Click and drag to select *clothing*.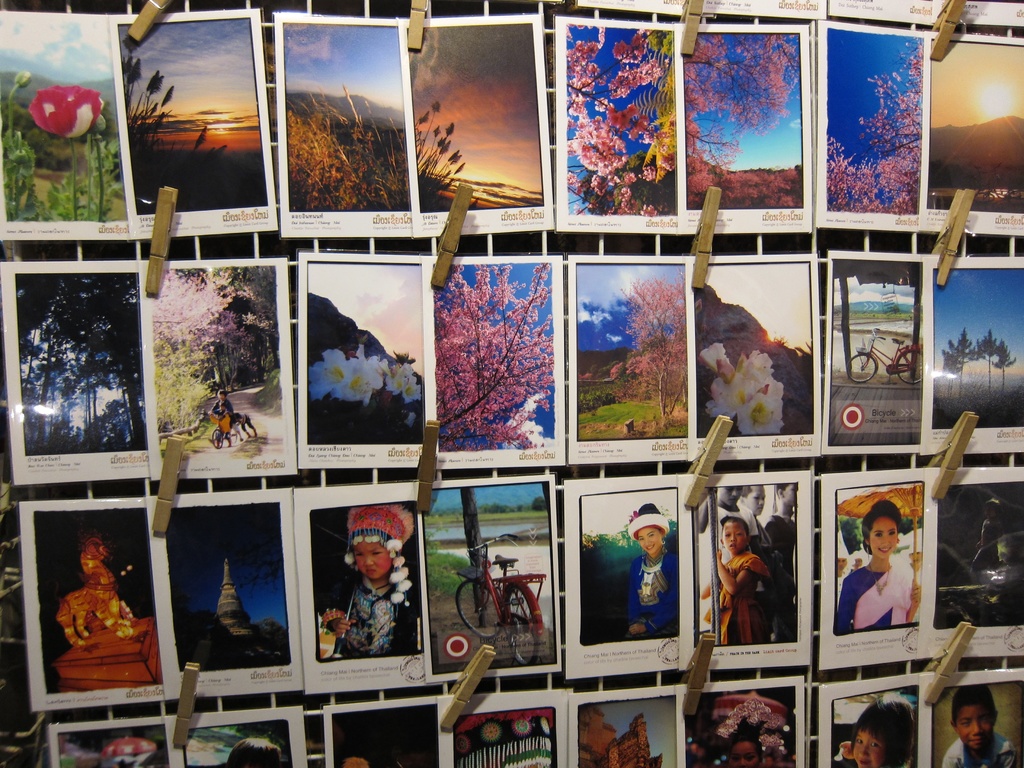
Selection: [212,401,234,424].
